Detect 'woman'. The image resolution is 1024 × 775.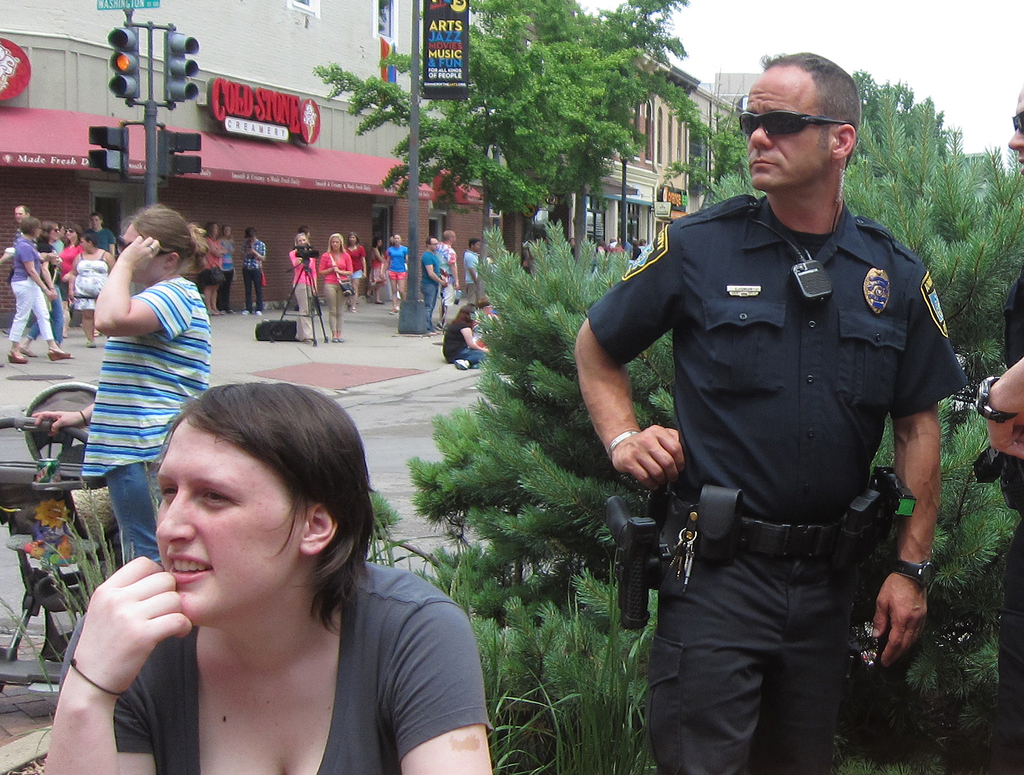
bbox=[52, 364, 467, 768].
